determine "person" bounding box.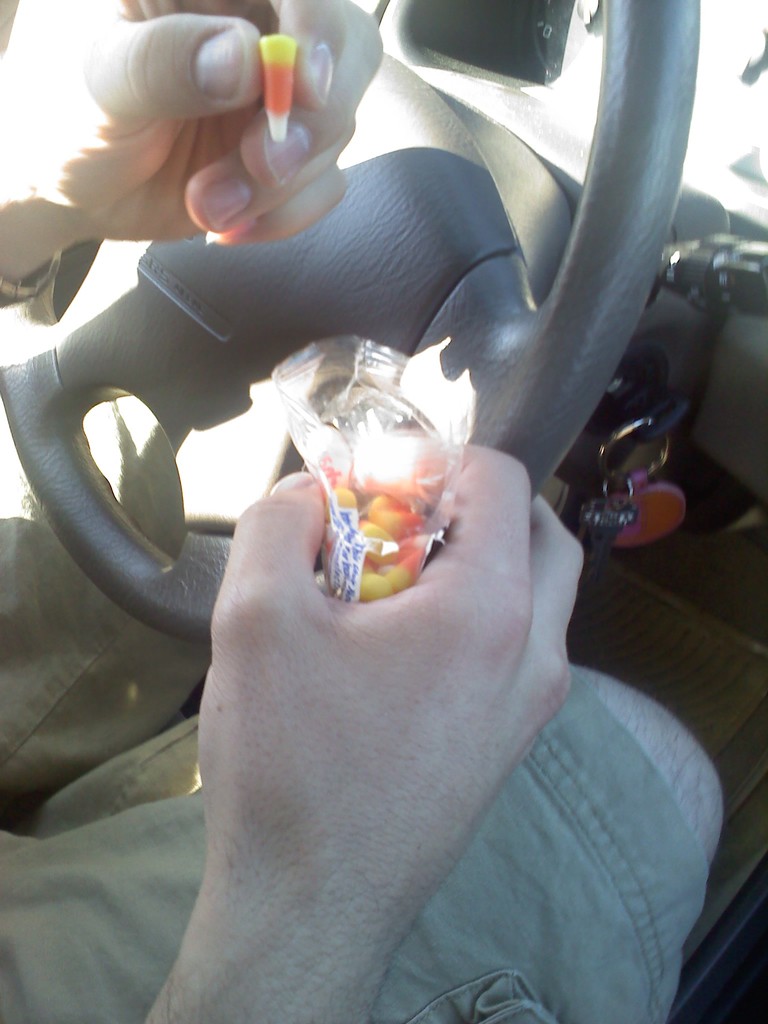
Determined: BBox(40, 23, 706, 947).
